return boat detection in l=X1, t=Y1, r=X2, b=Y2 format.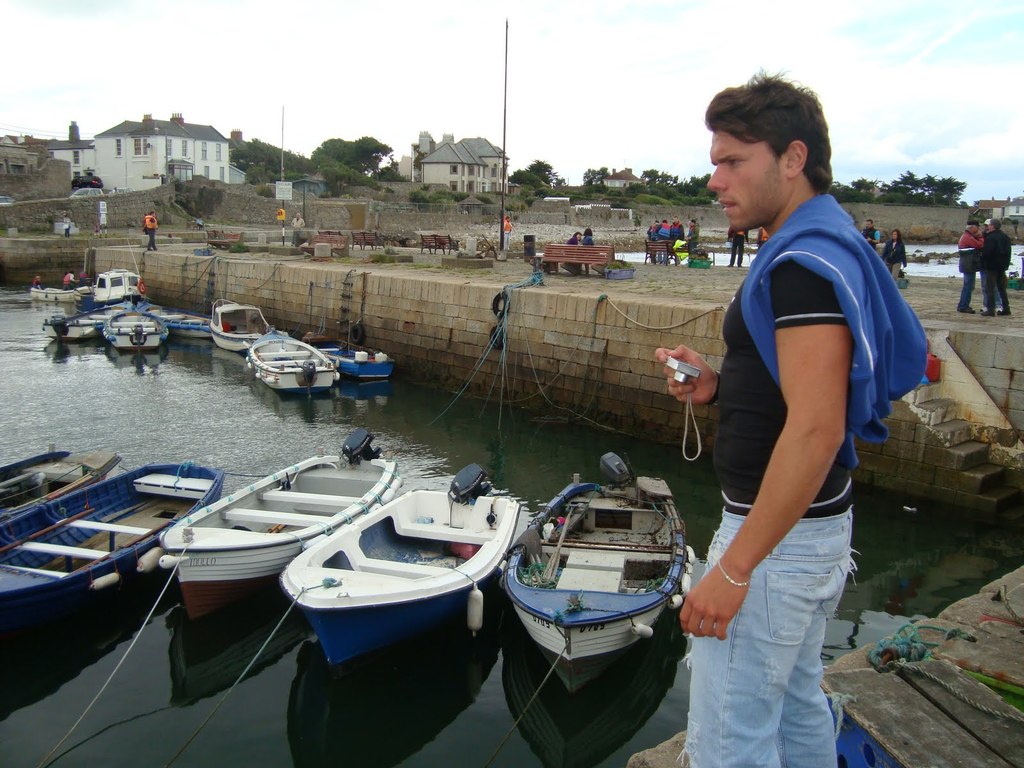
l=0, t=460, r=229, b=634.
